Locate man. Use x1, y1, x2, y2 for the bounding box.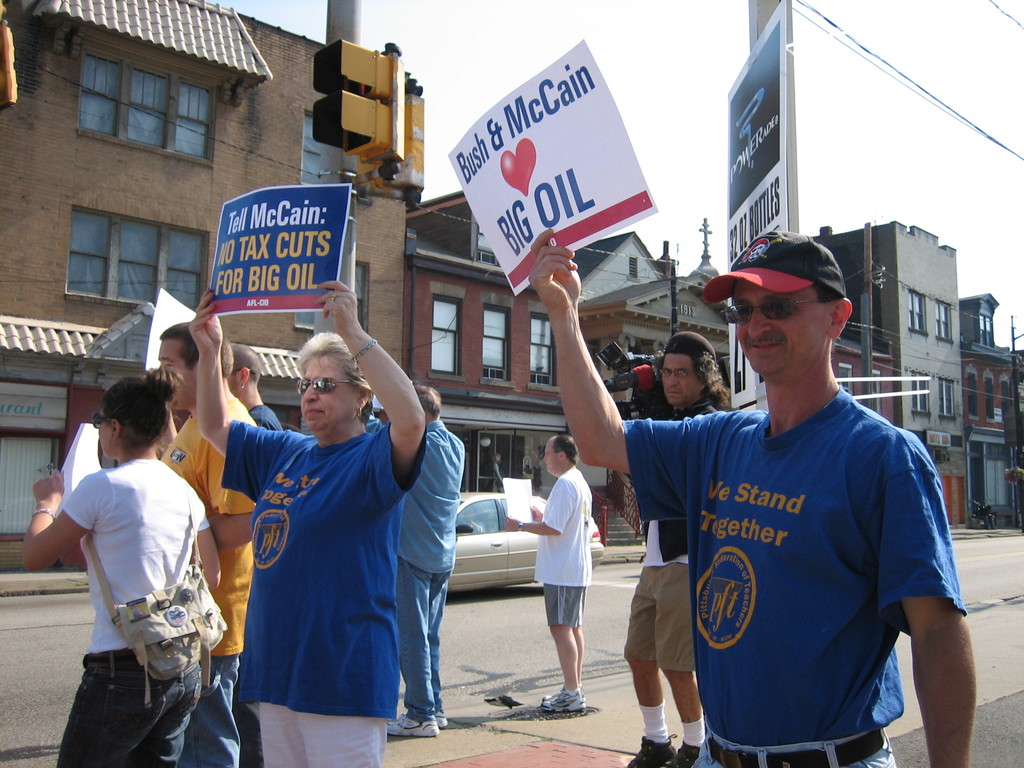
527, 230, 980, 767.
